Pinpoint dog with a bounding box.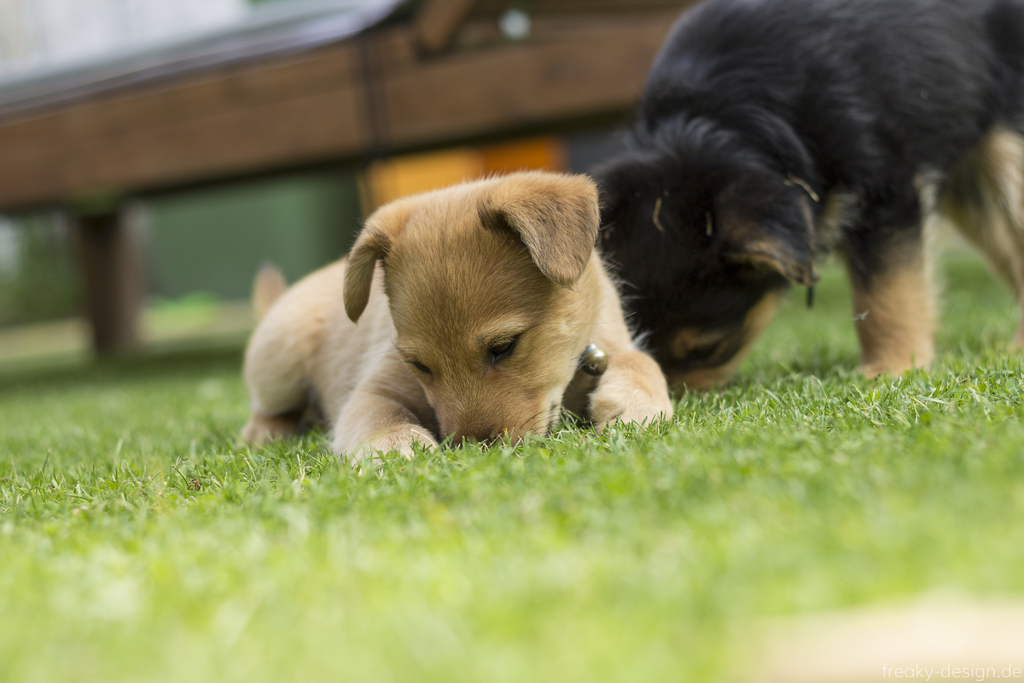
bbox(591, 0, 1023, 395).
